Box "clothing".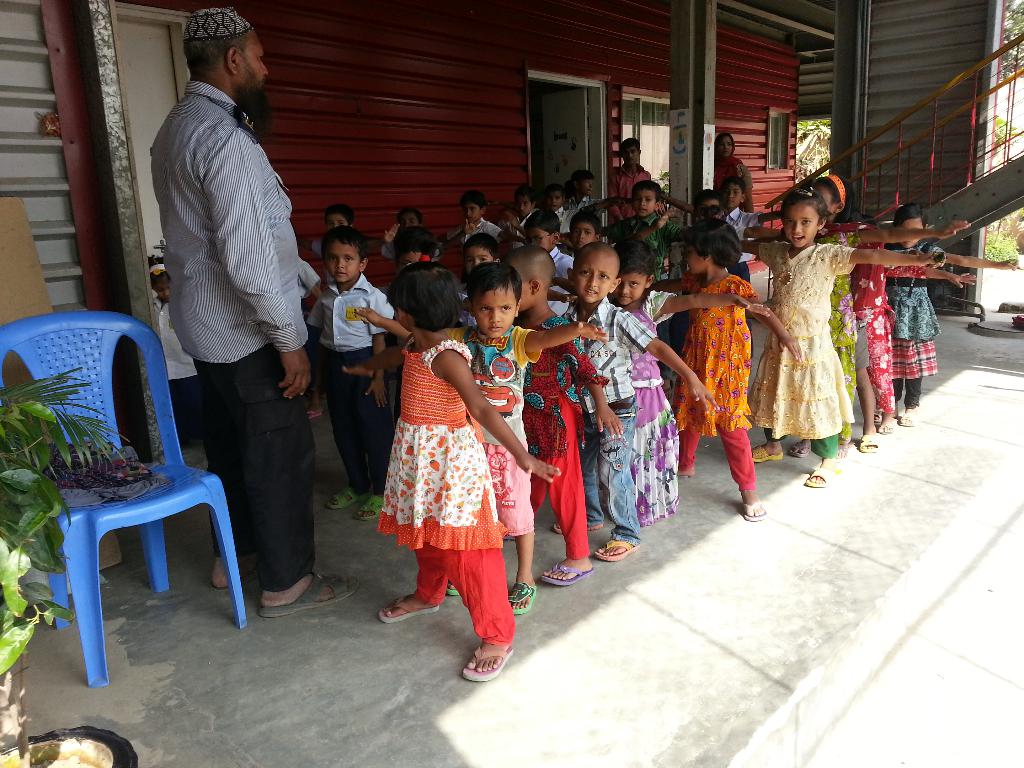
721/204/762/243.
